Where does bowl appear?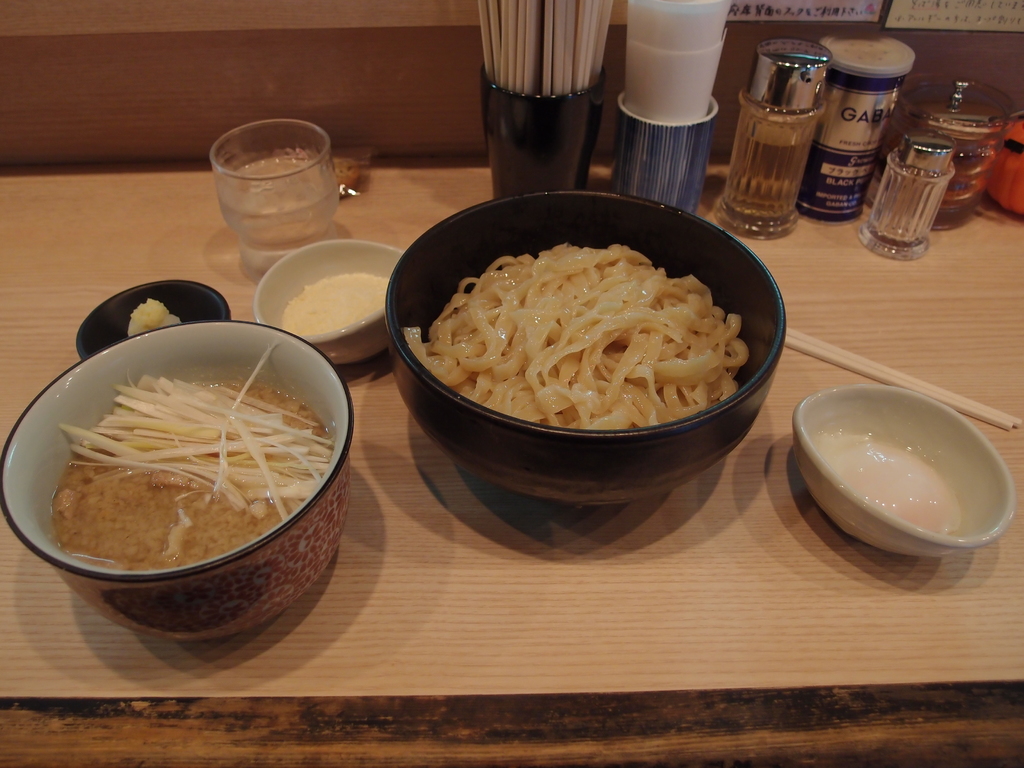
Appears at x1=73 y1=282 x2=234 y2=358.
